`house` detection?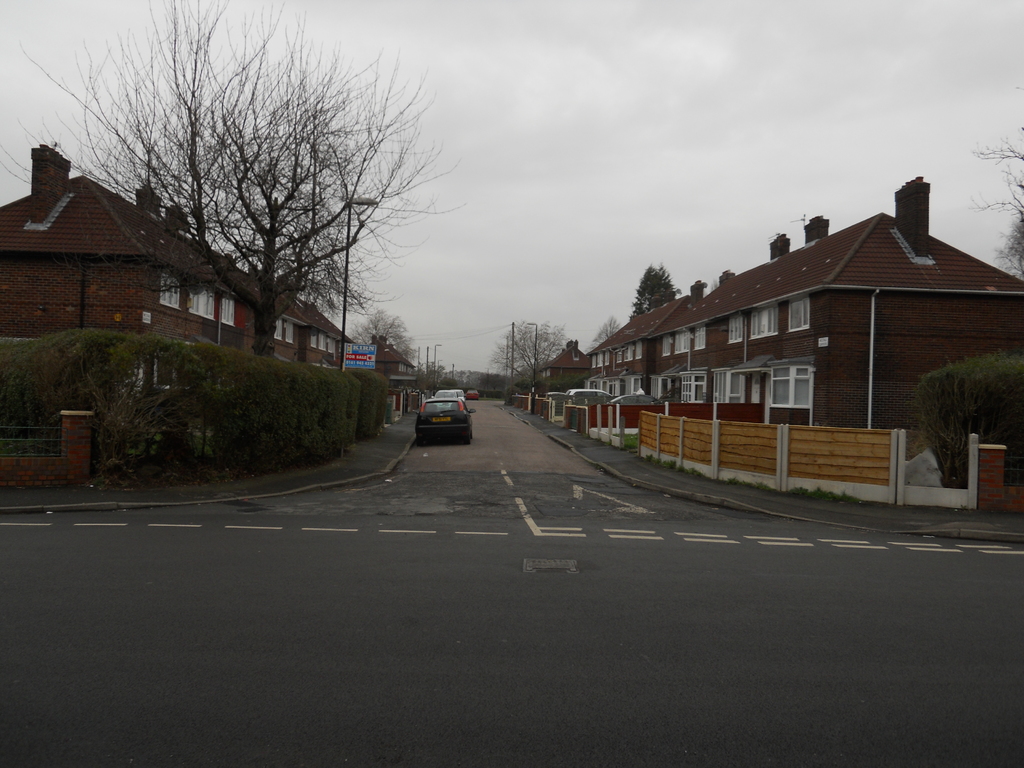
{"left": 540, "top": 338, "right": 596, "bottom": 378}
